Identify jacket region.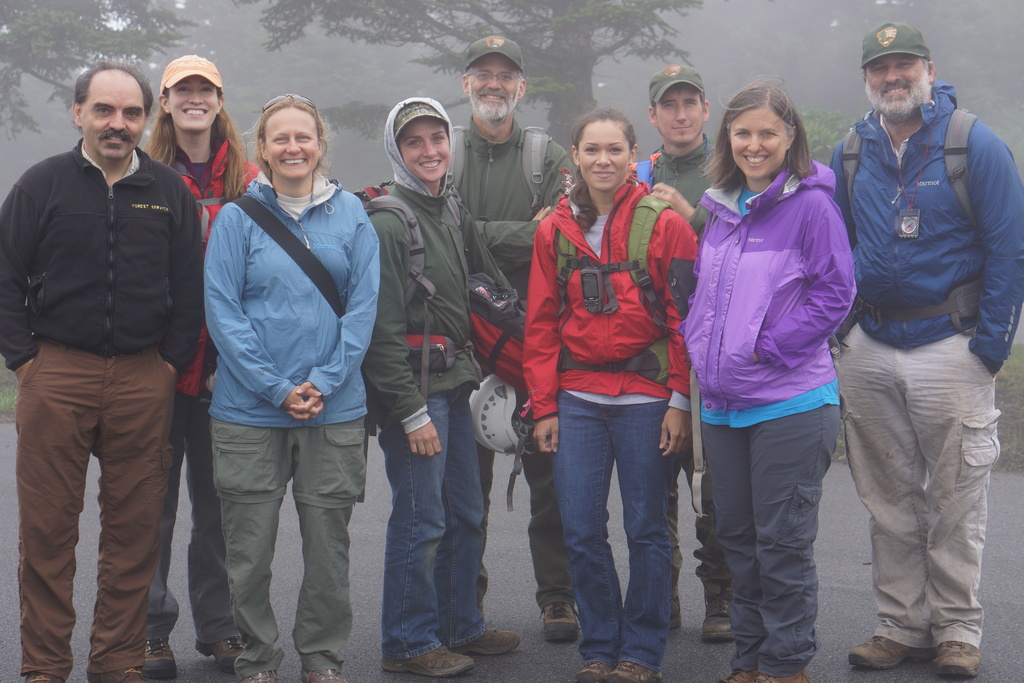
Region: {"x1": 679, "y1": 159, "x2": 858, "y2": 413}.
